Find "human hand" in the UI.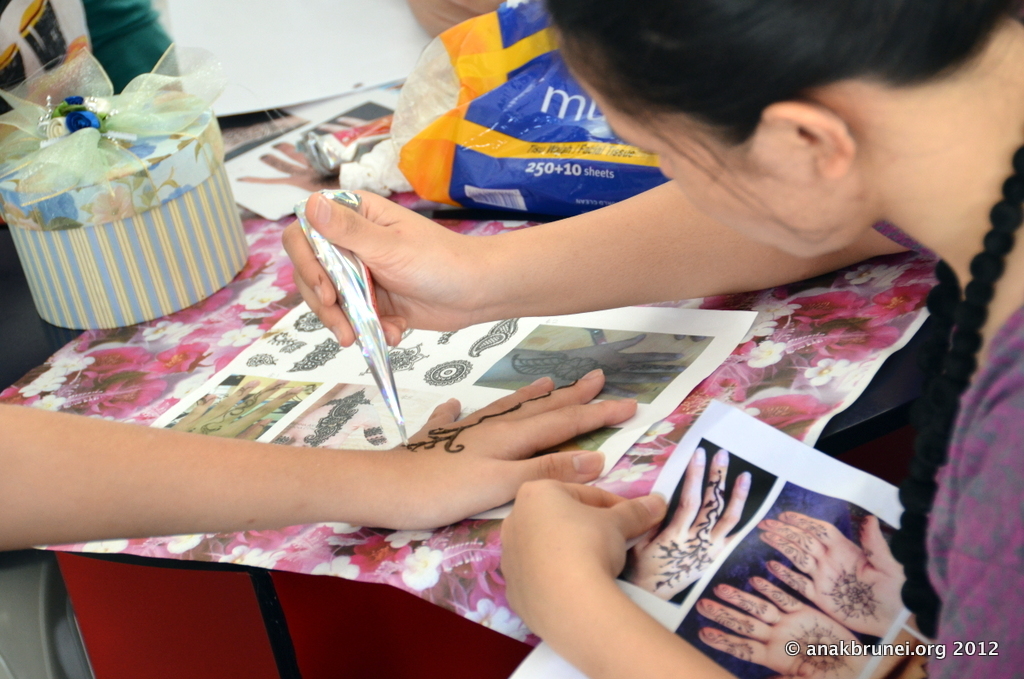
UI element at {"x1": 233, "y1": 138, "x2": 339, "y2": 193}.
